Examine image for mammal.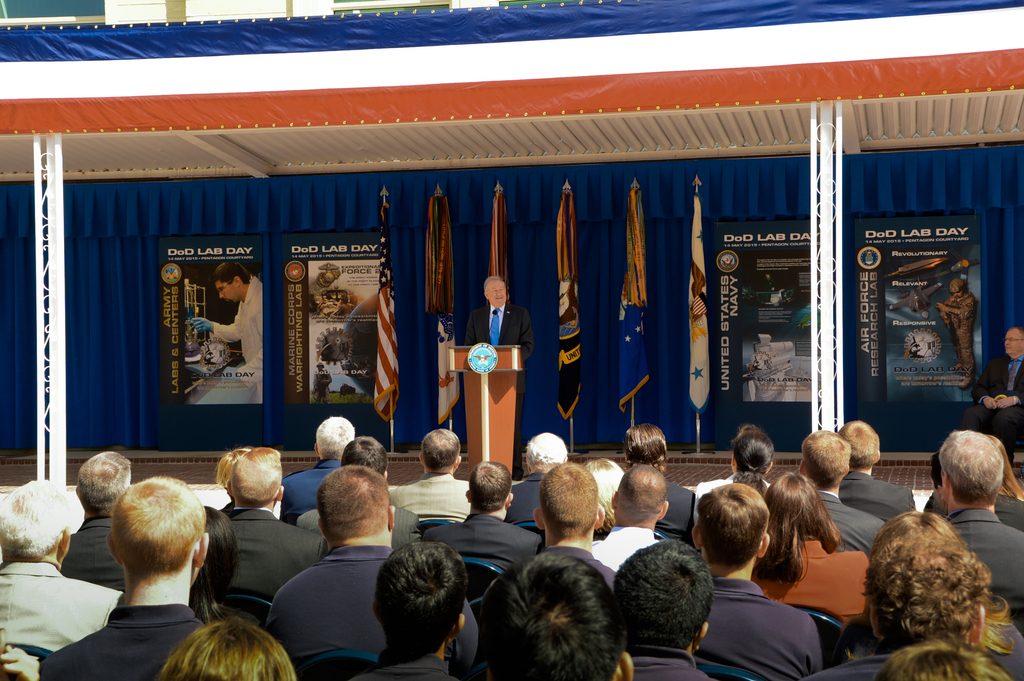
Examination result: locate(589, 467, 660, 575).
